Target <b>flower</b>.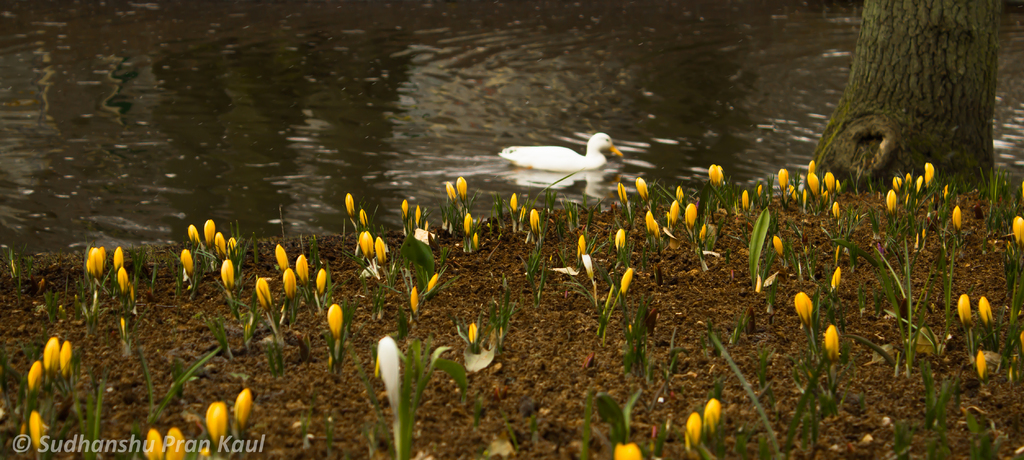
Target region: 221/259/235/300.
